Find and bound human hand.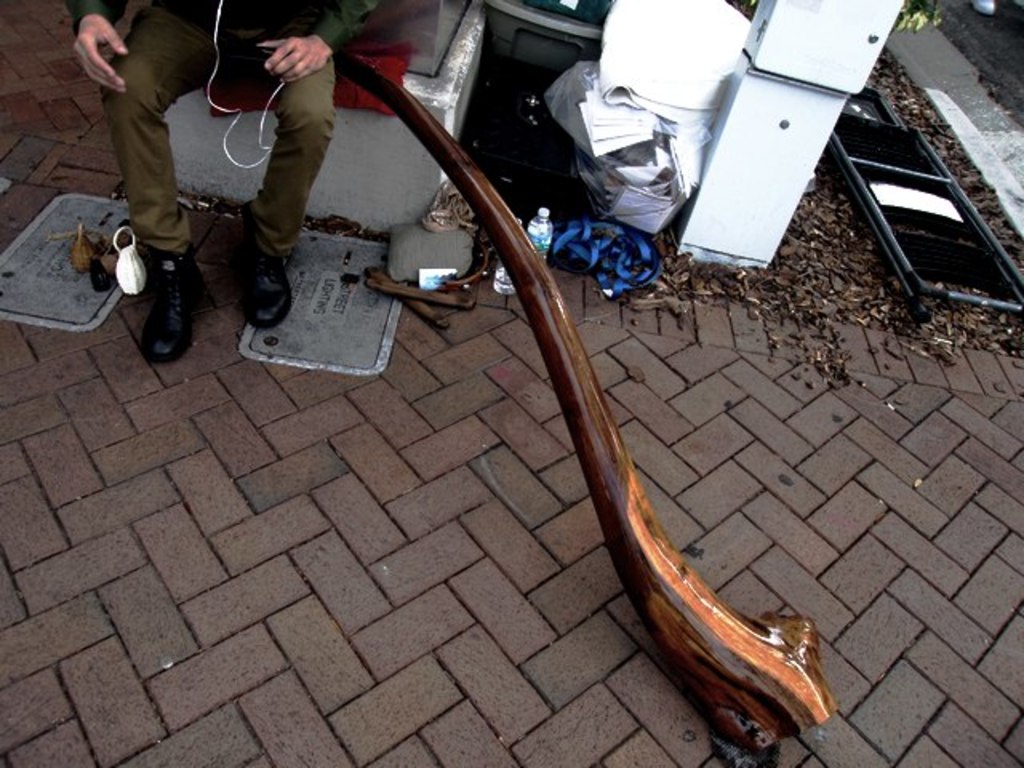
Bound: pyautogui.locateOnScreen(69, 13, 128, 94).
